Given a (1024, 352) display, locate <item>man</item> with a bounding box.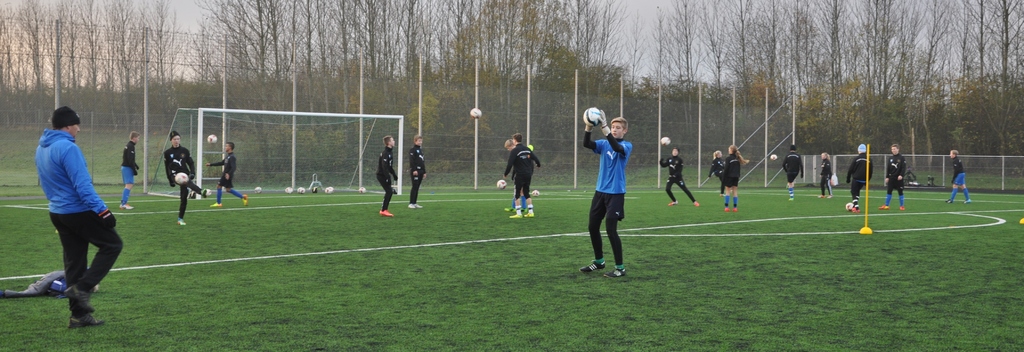
Located: l=577, t=106, r=631, b=281.
